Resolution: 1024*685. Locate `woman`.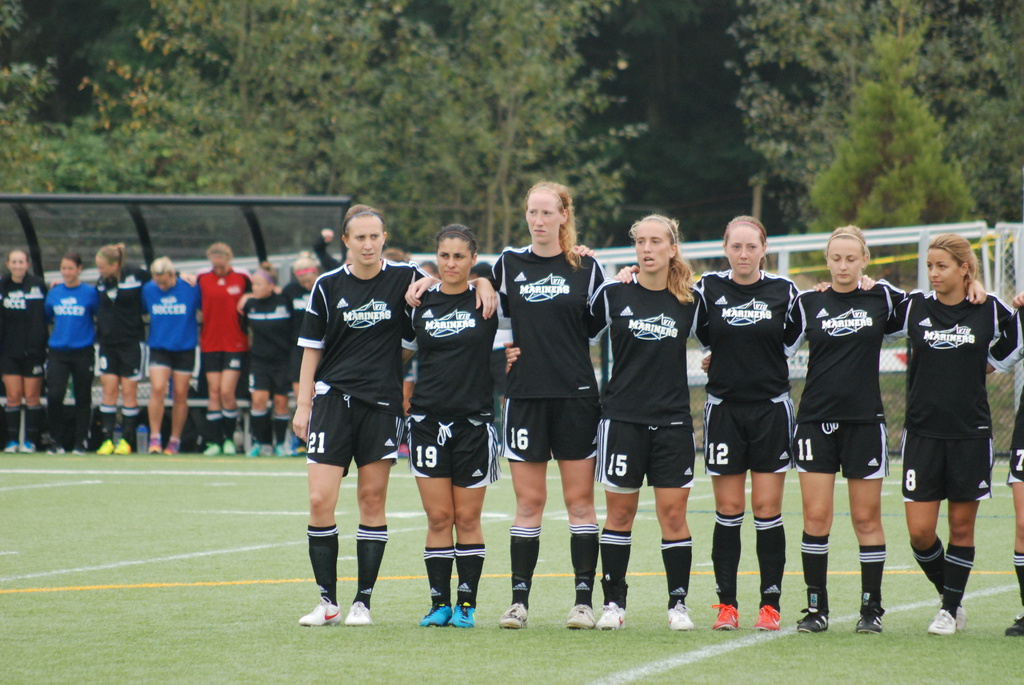
detection(47, 239, 149, 461).
